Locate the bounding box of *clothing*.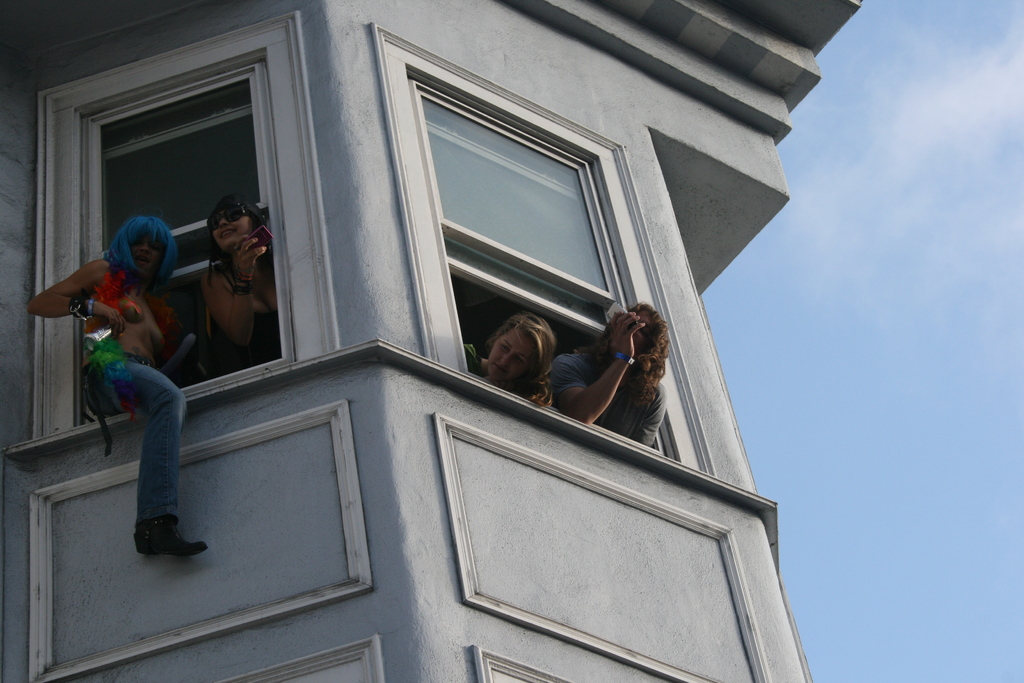
Bounding box: <region>205, 272, 280, 364</region>.
